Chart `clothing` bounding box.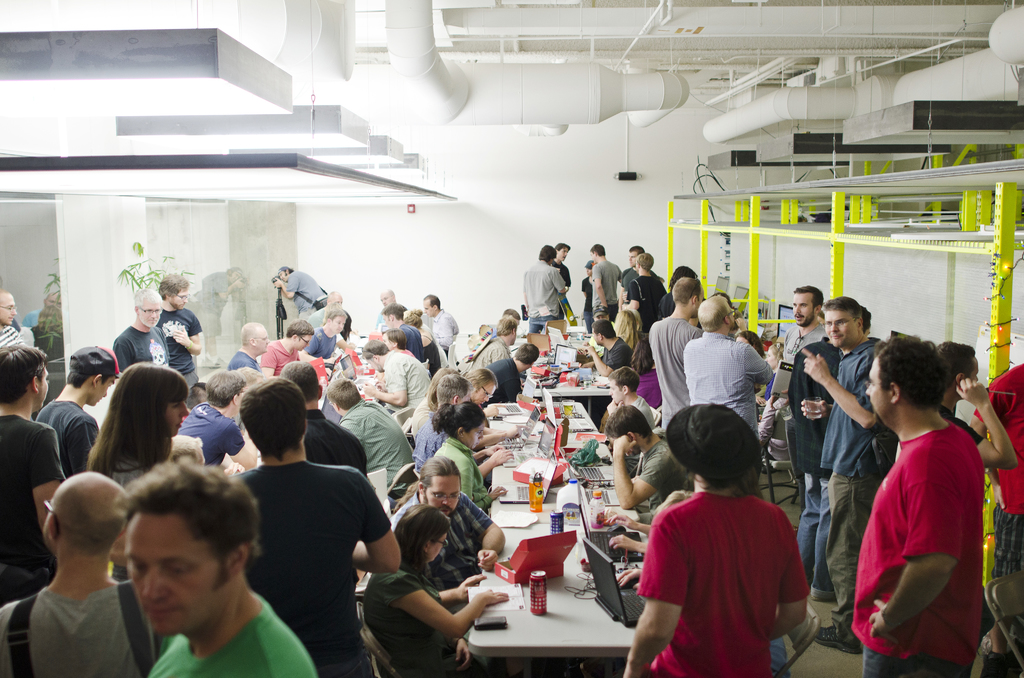
Charted: <box>662,289,709,319</box>.
